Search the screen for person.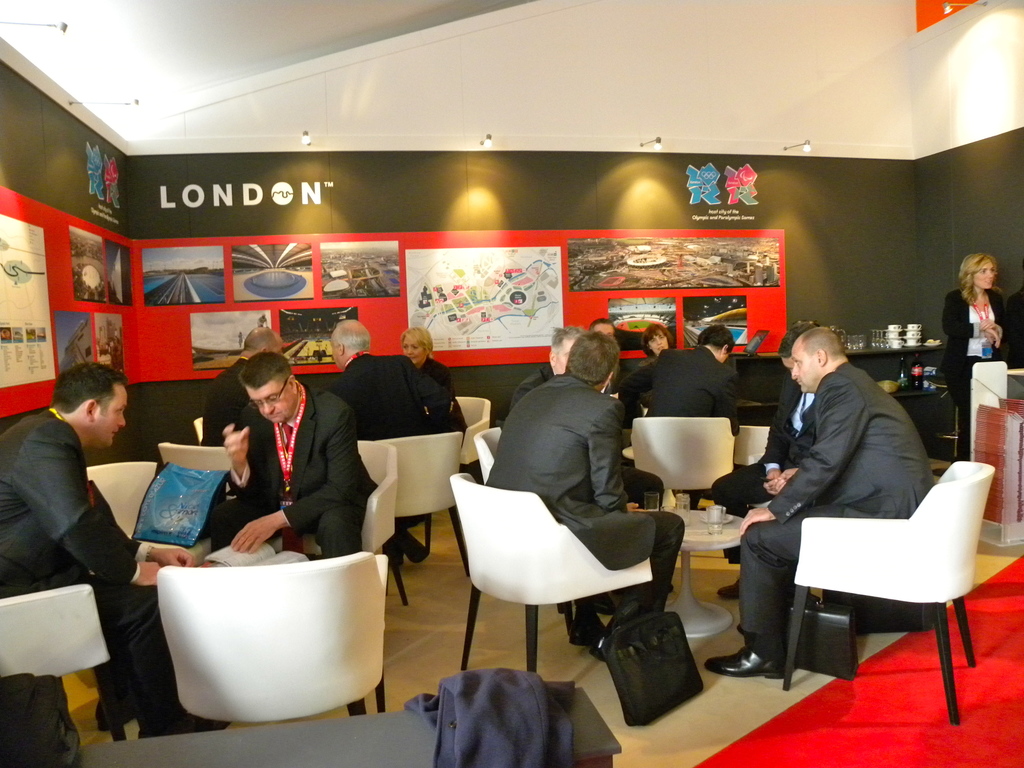
Found at {"left": 942, "top": 244, "right": 1011, "bottom": 463}.
